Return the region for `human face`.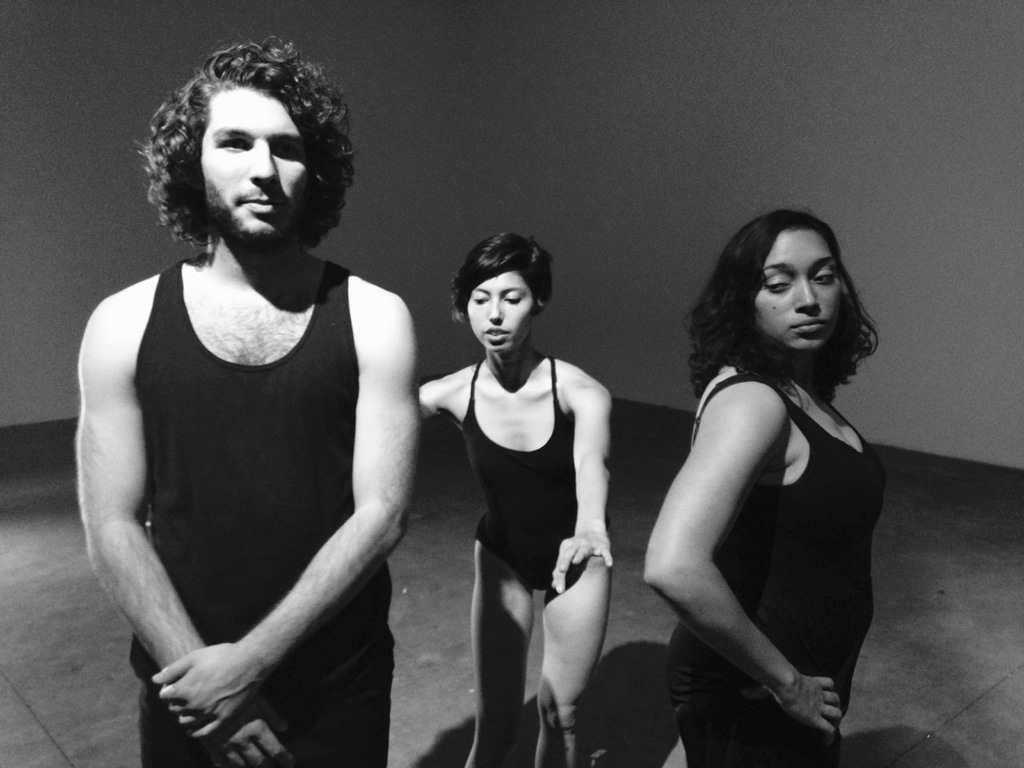
bbox=(466, 270, 534, 351).
